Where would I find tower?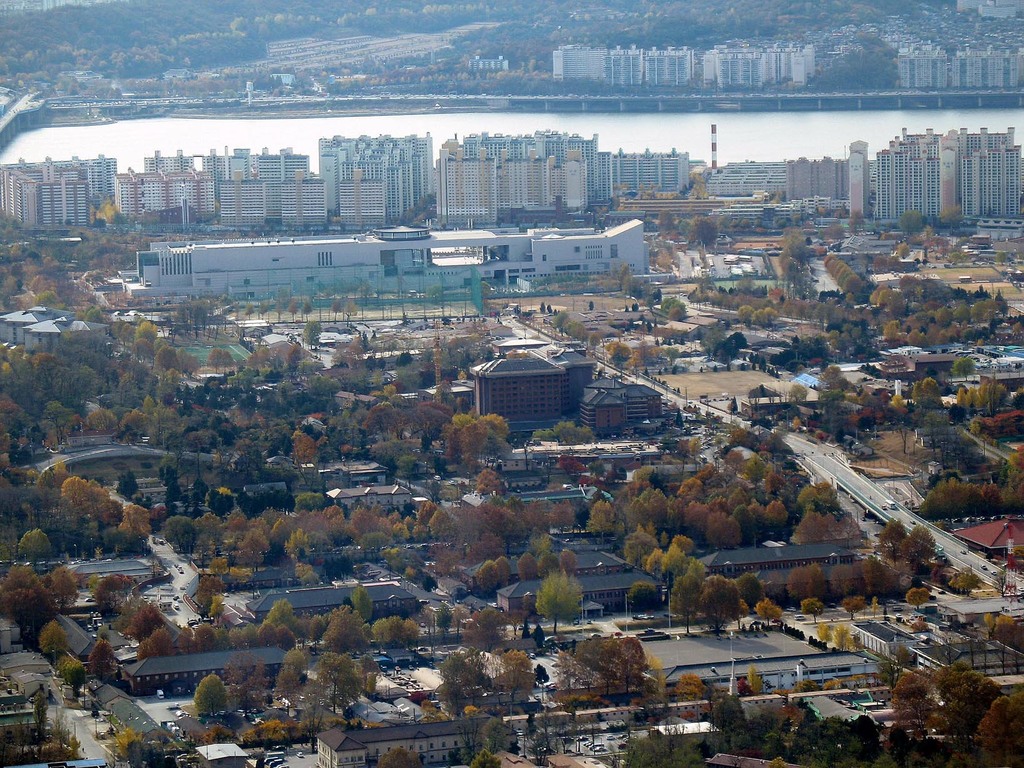
At <region>613, 48, 645, 93</region>.
